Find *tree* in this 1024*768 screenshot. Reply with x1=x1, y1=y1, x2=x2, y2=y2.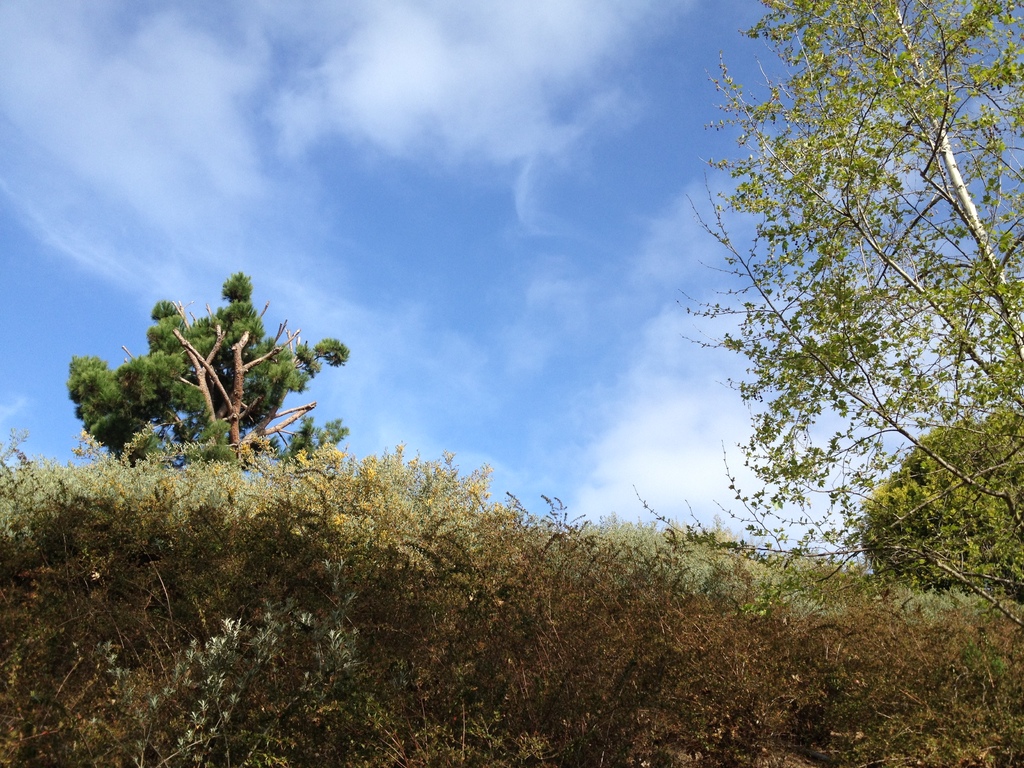
x1=0, y1=407, x2=1023, y2=767.
